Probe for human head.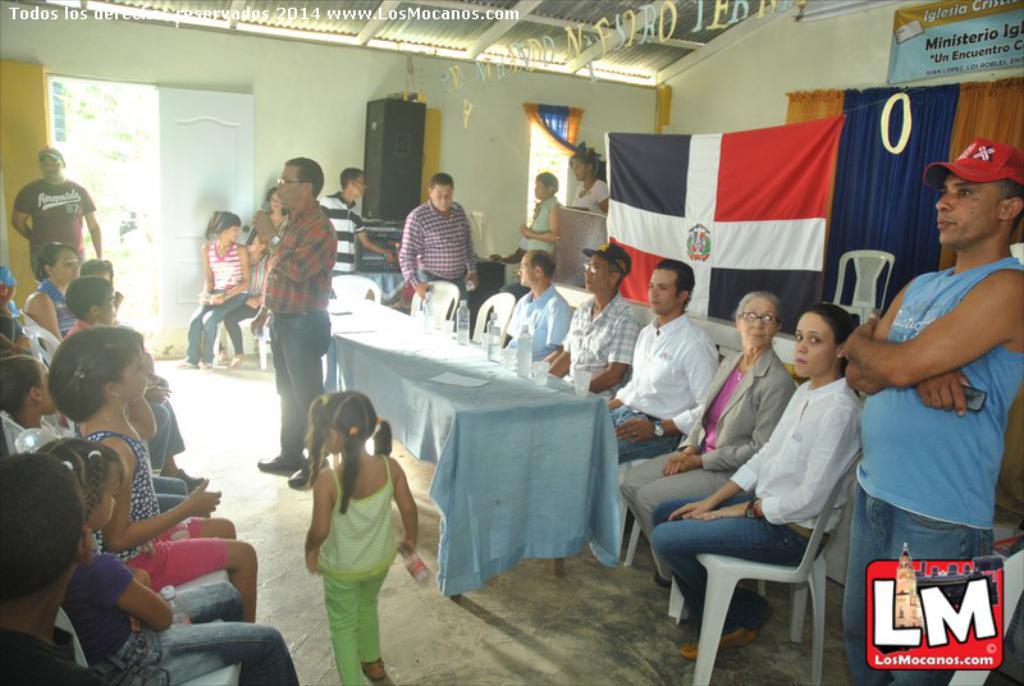
Probe result: {"left": 0, "top": 448, "right": 93, "bottom": 594}.
